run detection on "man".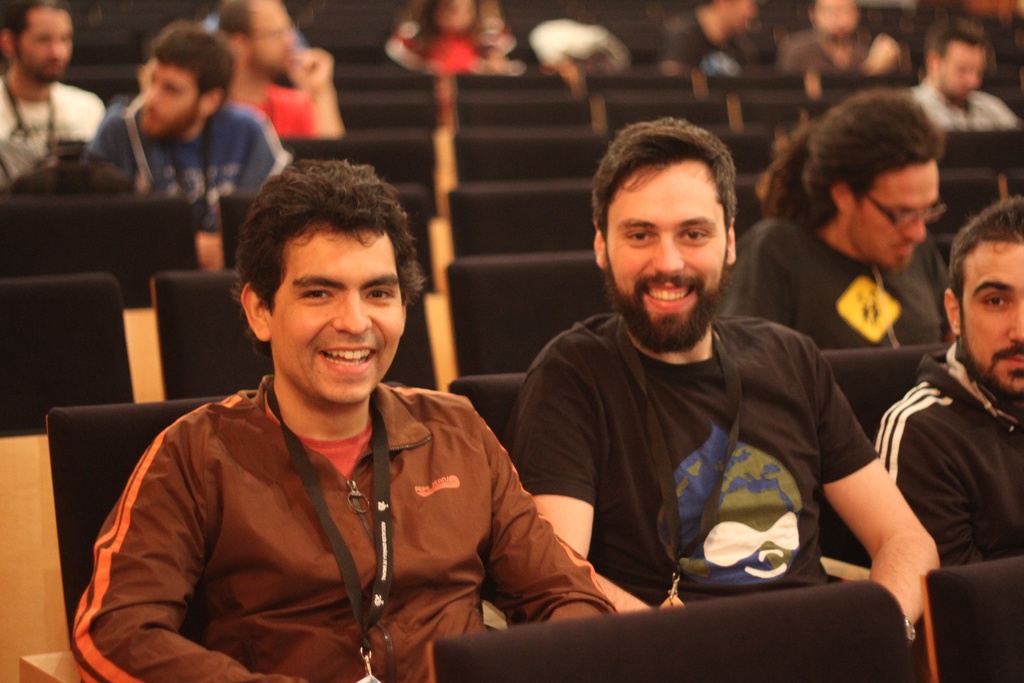
Result: <region>716, 78, 956, 357</region>.
